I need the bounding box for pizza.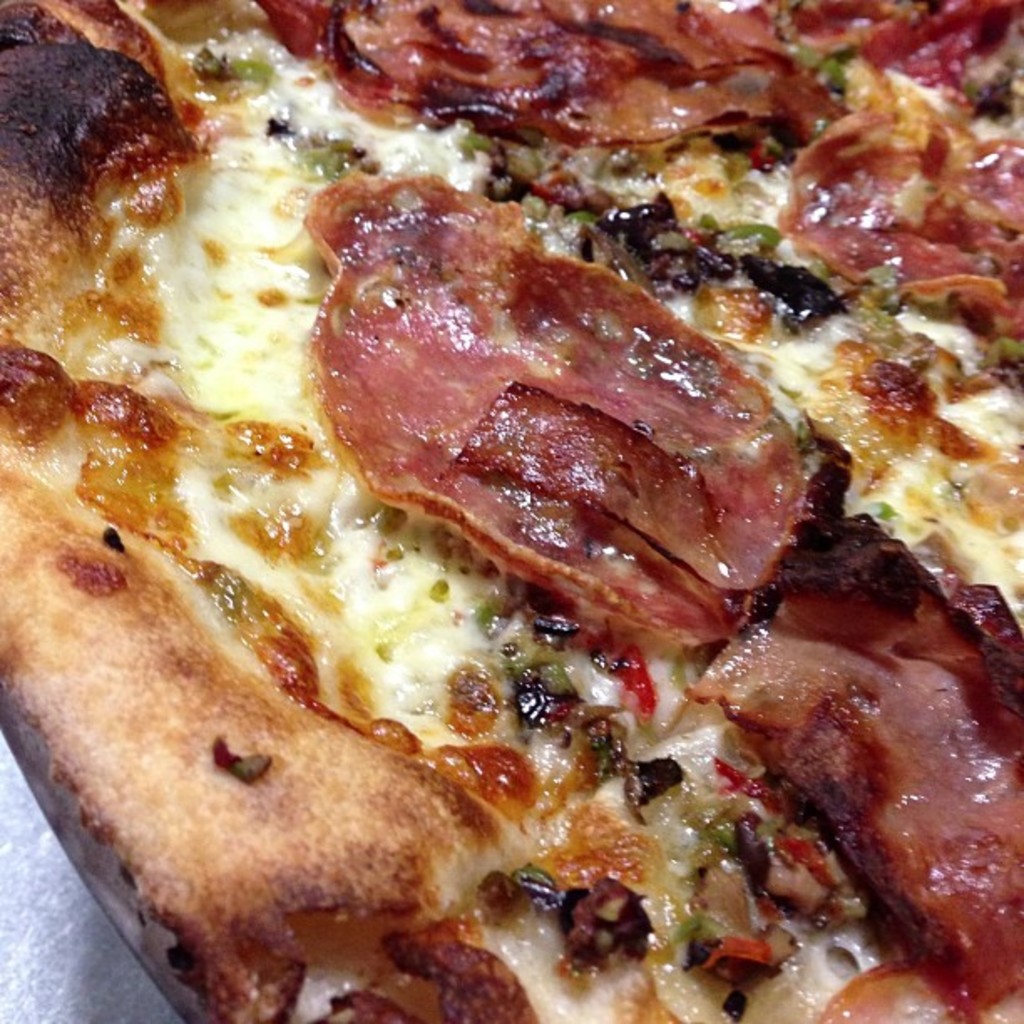
Here it is: Rect(0, 0, 1022, 1022).
